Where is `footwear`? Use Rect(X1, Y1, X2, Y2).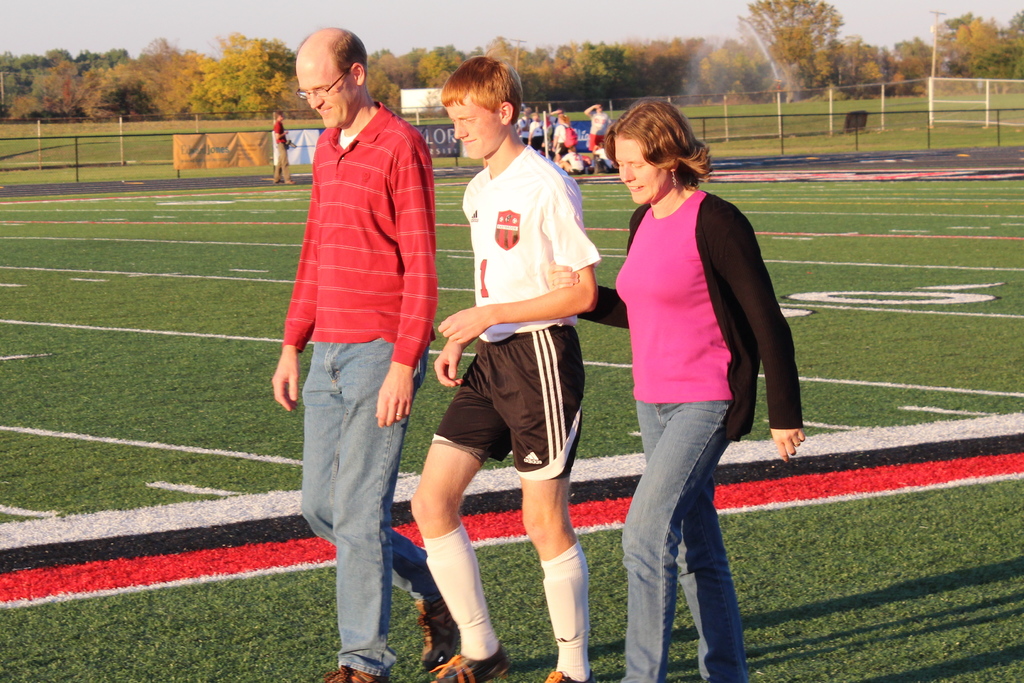
Rect(327, 666, 380, 682).
